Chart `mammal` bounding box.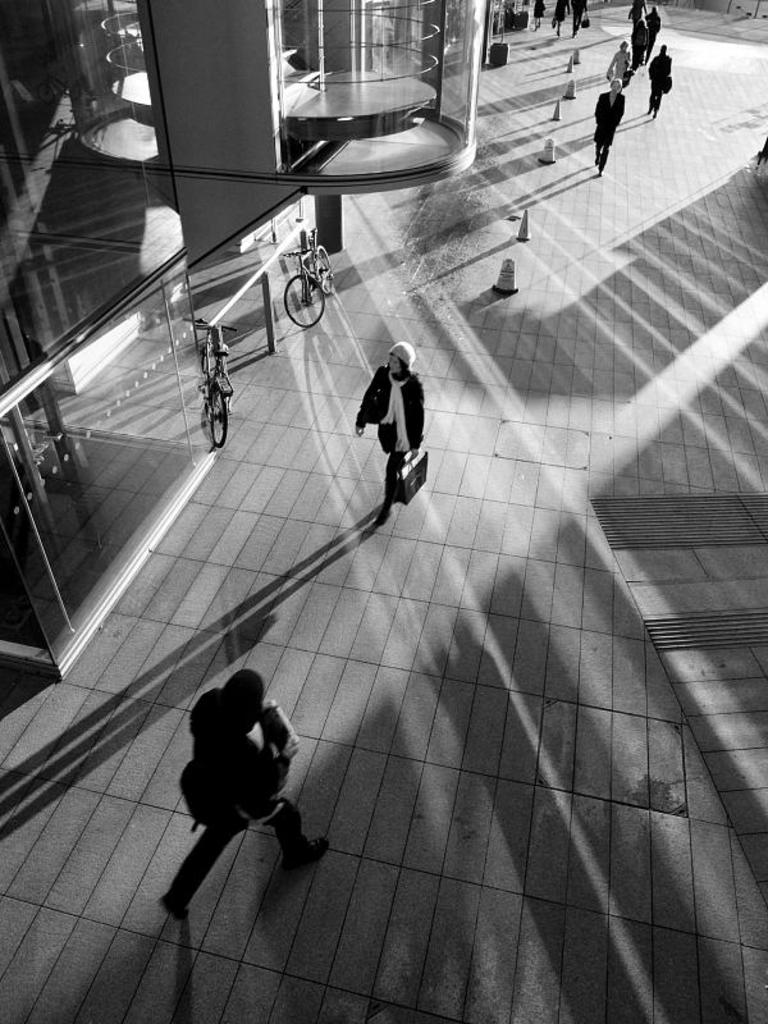
Charted: <box>532,0,544,23</box>.
